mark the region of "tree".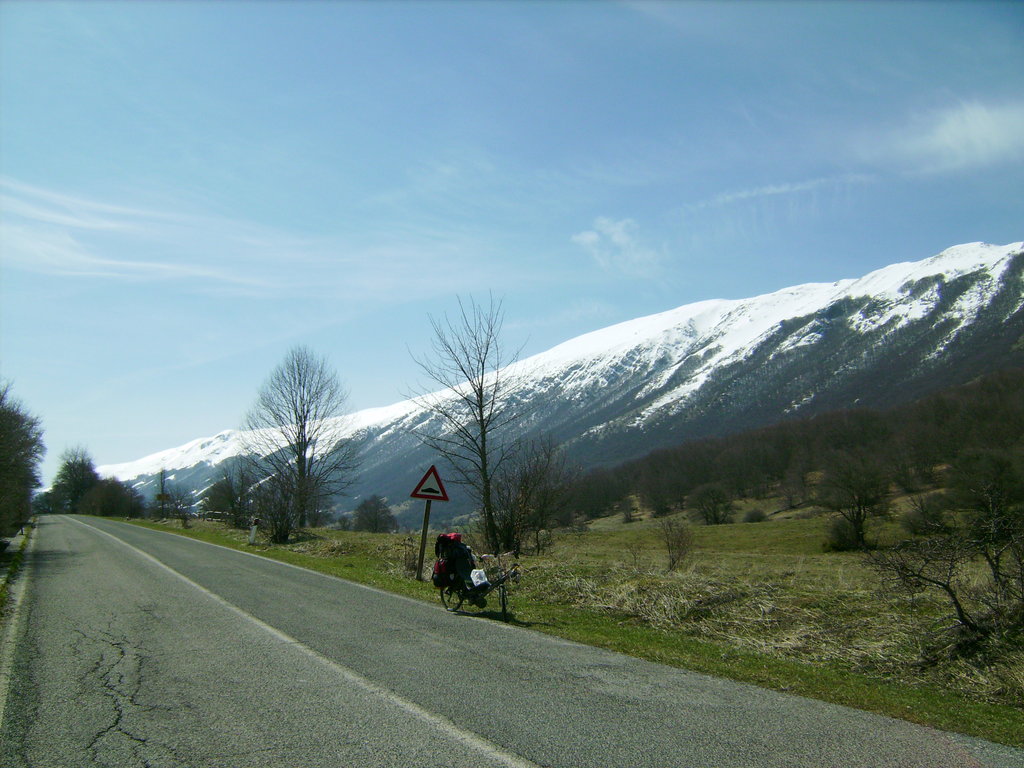
Region: locate(852, 478, 1023, 634).
